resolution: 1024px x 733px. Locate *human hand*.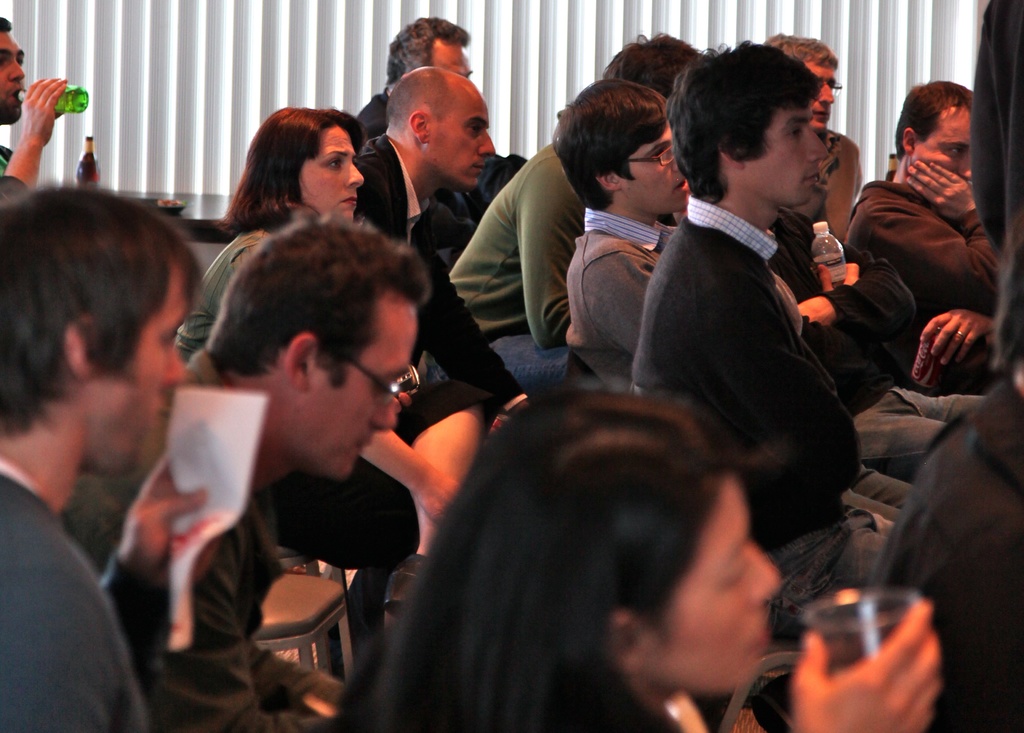
{"x1": 113, "y1": 442, "x2": 229, "y2": 591}.
